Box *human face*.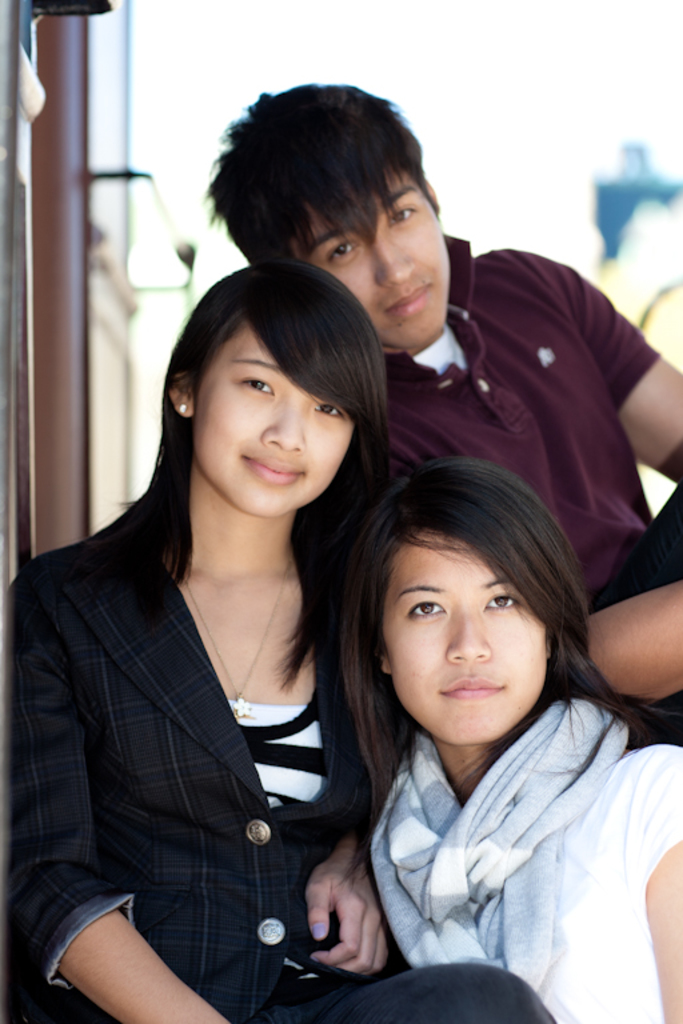
pyautogui.locateOnScreen(289, 168, 451, 349).
